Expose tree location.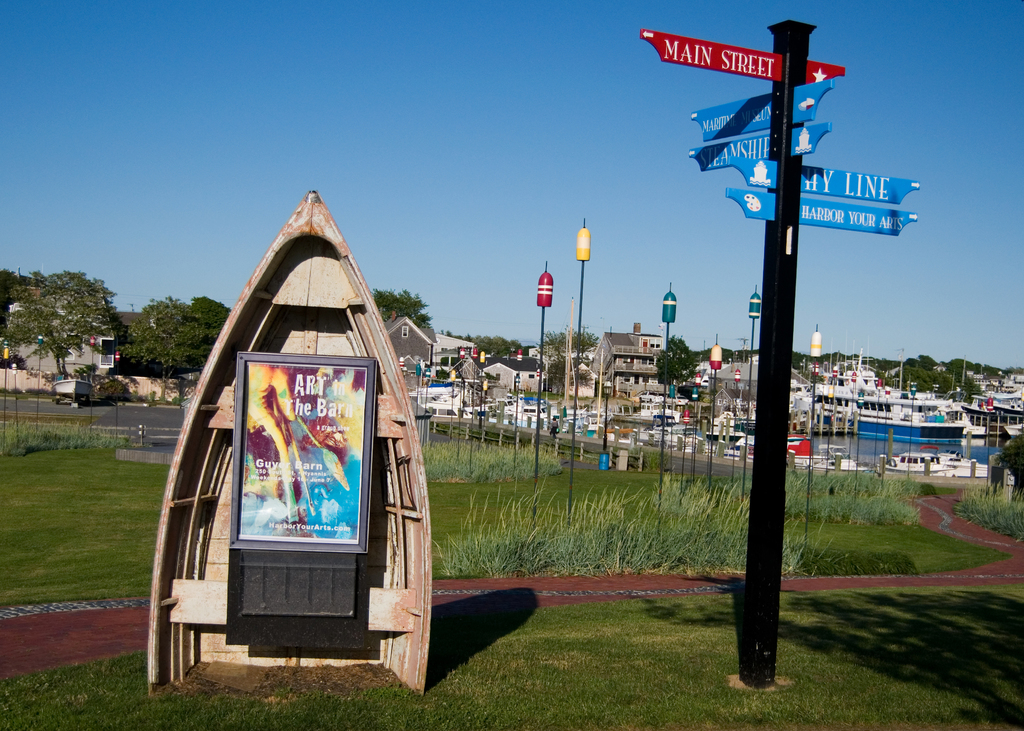
Exposed at [182,292,237,369].
